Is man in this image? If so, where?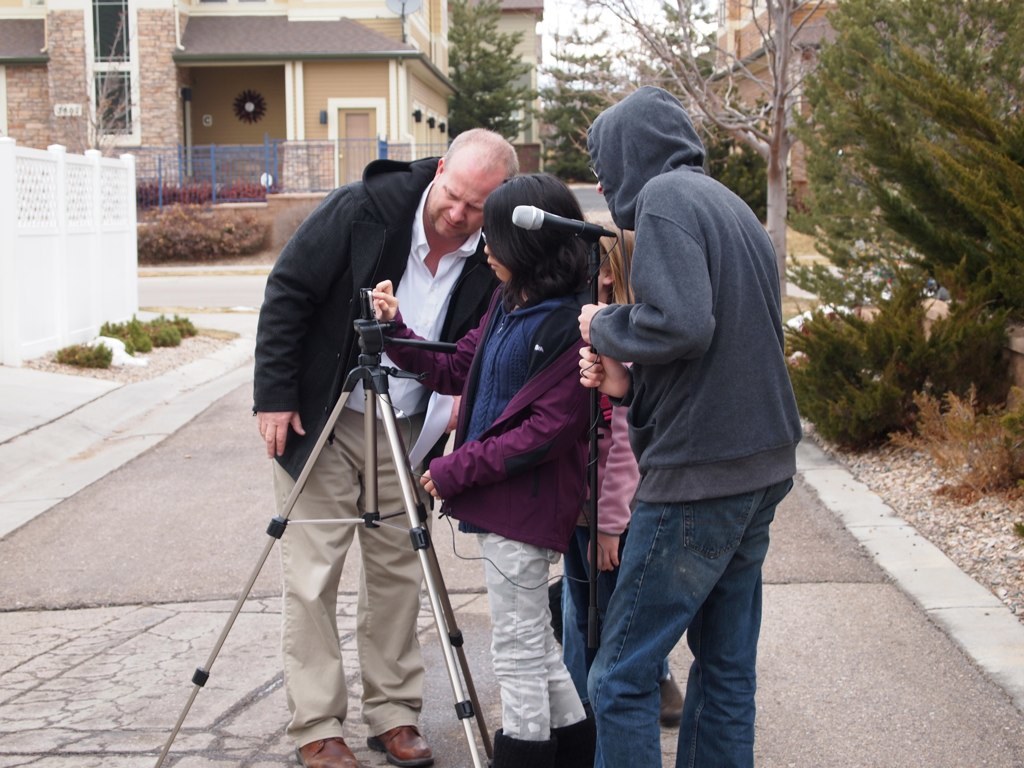
Yes, at rect(556, 100, 807, 760).
